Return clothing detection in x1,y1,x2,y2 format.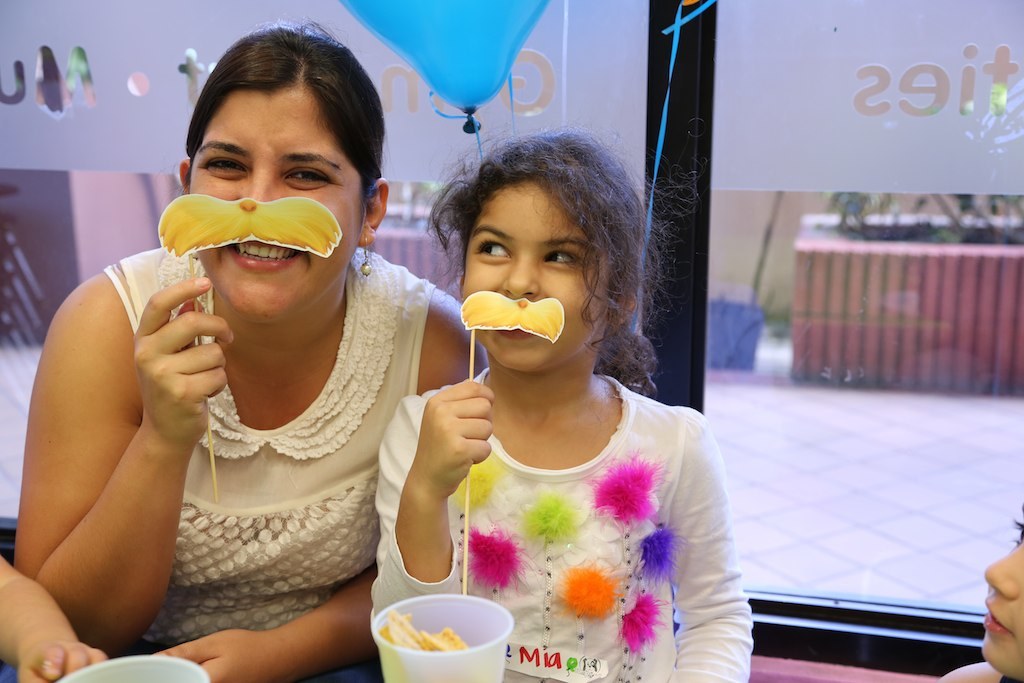
48,256,429,619.
